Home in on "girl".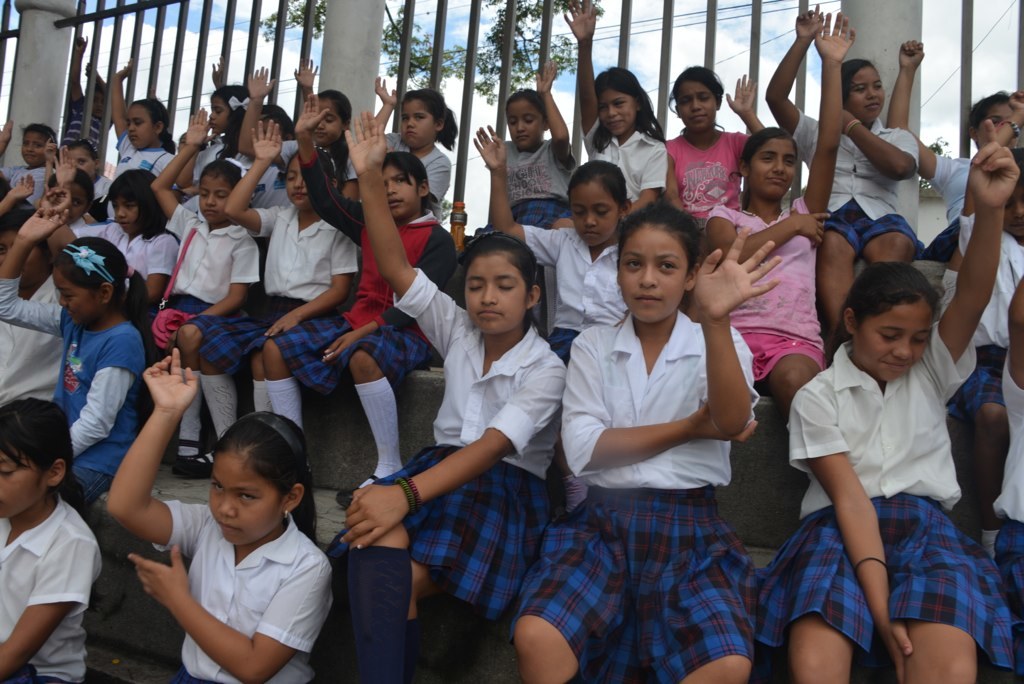
Homed in at select_region(104, 345, 337, 683).
